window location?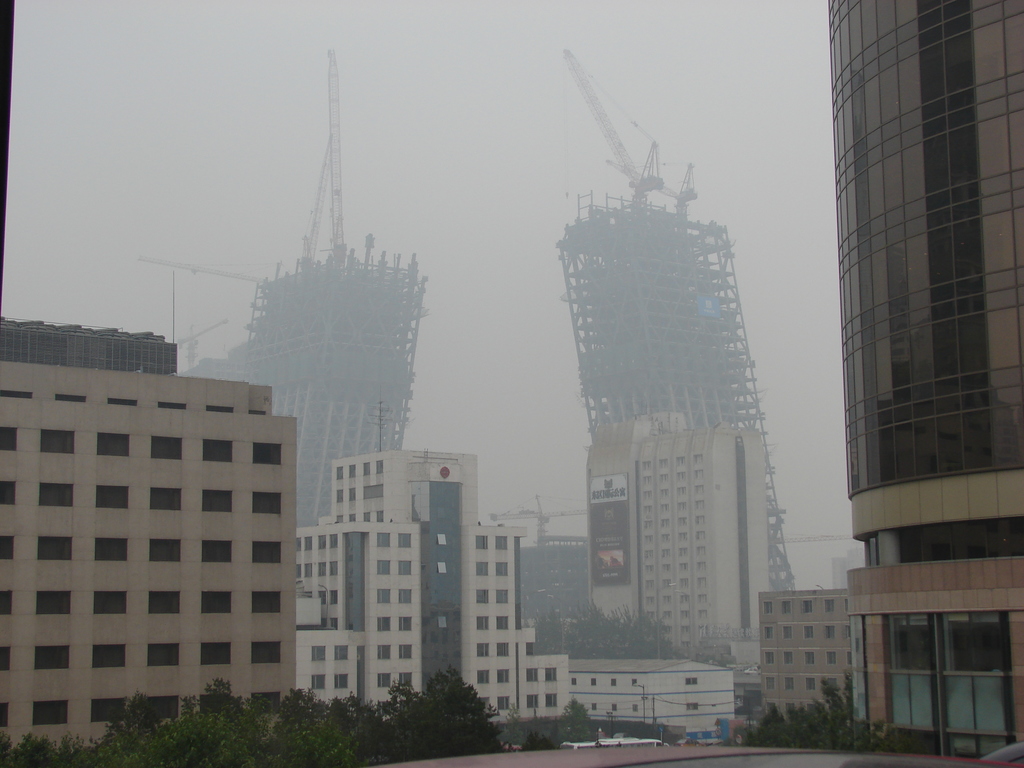
select_region(202, 440, 237, 465)
